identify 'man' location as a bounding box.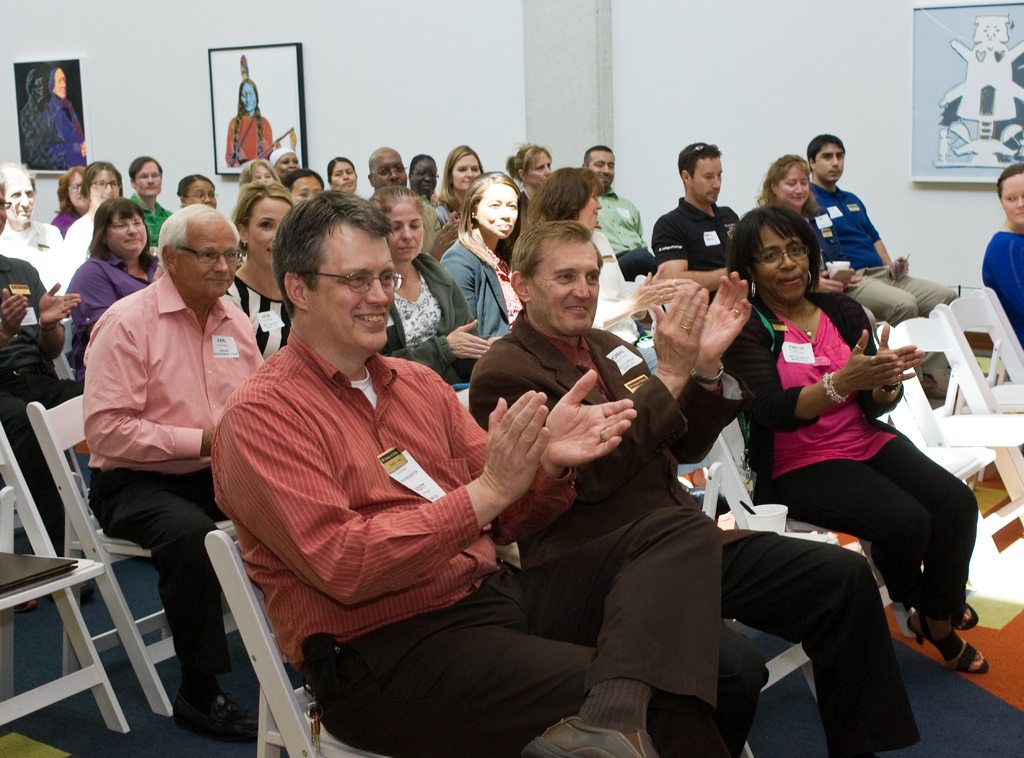
pyautogui.locateOnScreen(125, 153, 173, 248).
